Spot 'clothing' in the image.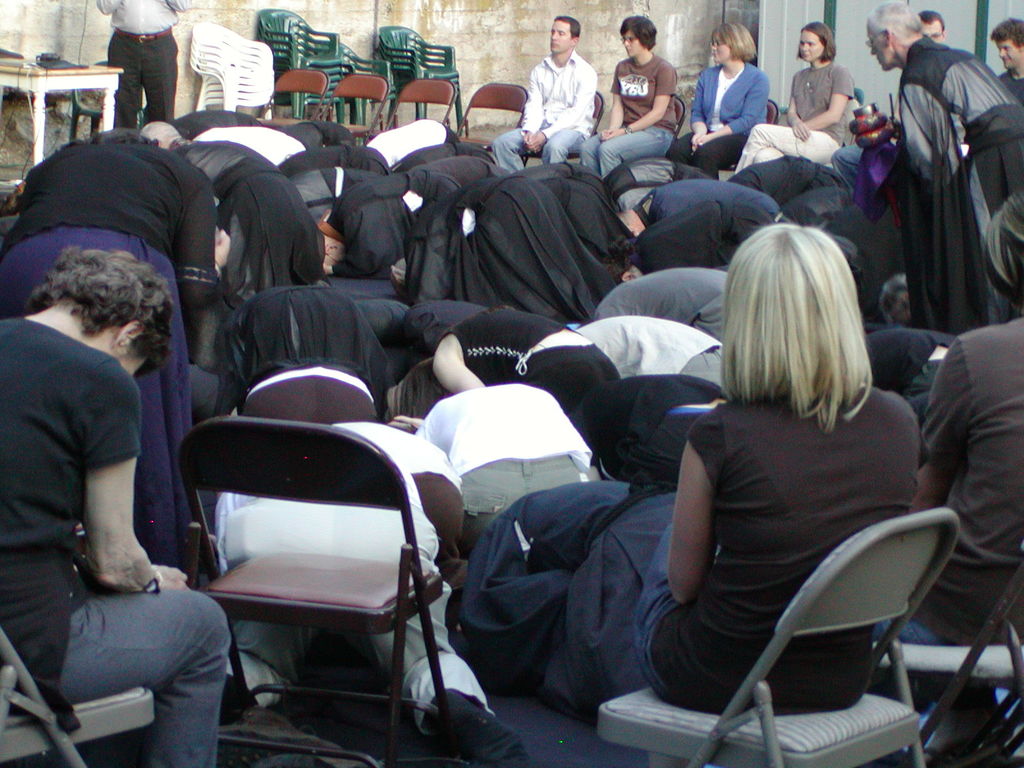
'clothing' found at 566, 307, 732, 389.
